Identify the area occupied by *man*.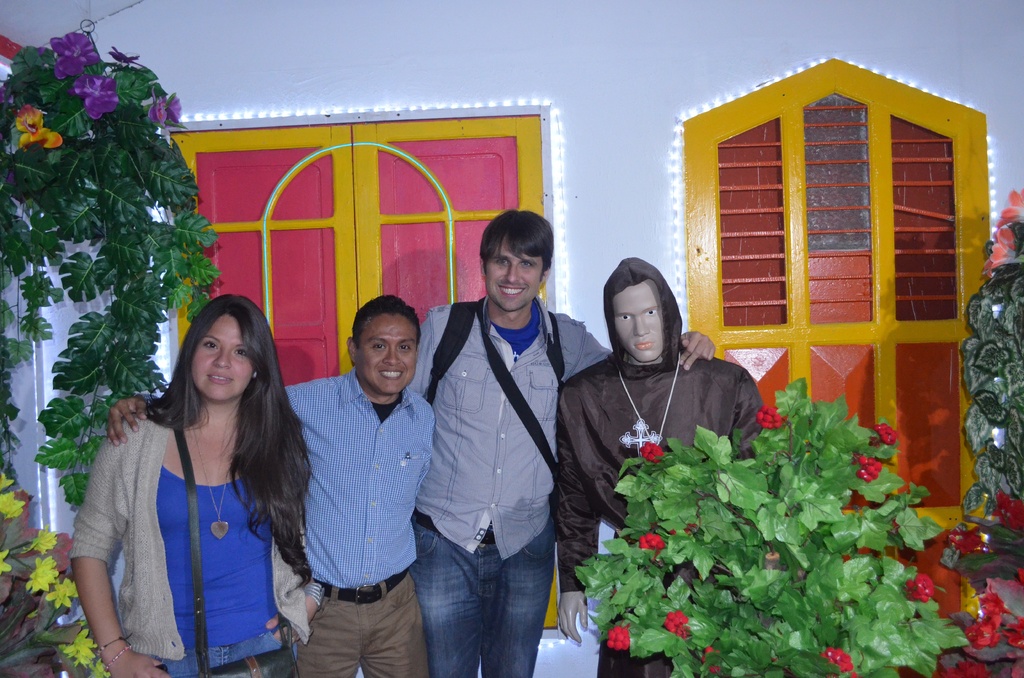
Area: locate(106, 293, 436, 677).
